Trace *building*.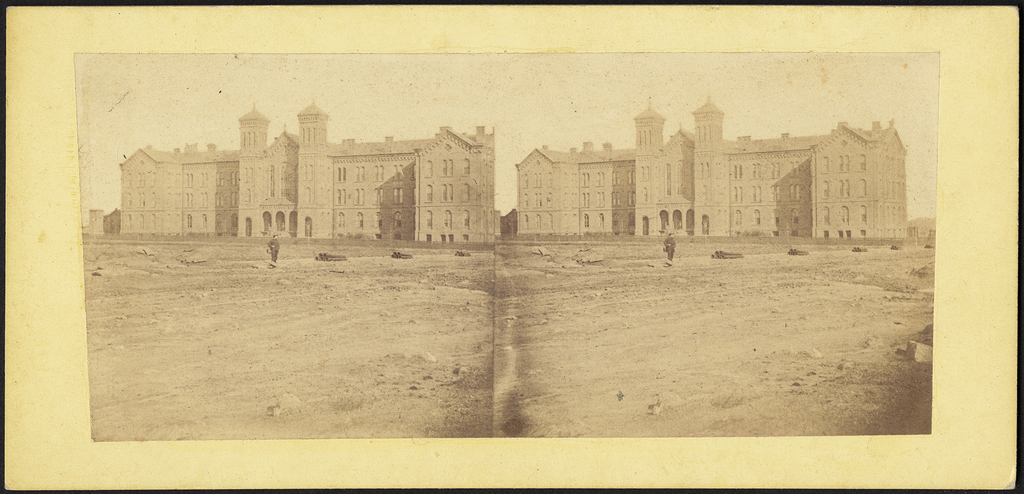
Traced to {"x1": 516, "y1": 88, "x2": 909, "y2": 239}.
